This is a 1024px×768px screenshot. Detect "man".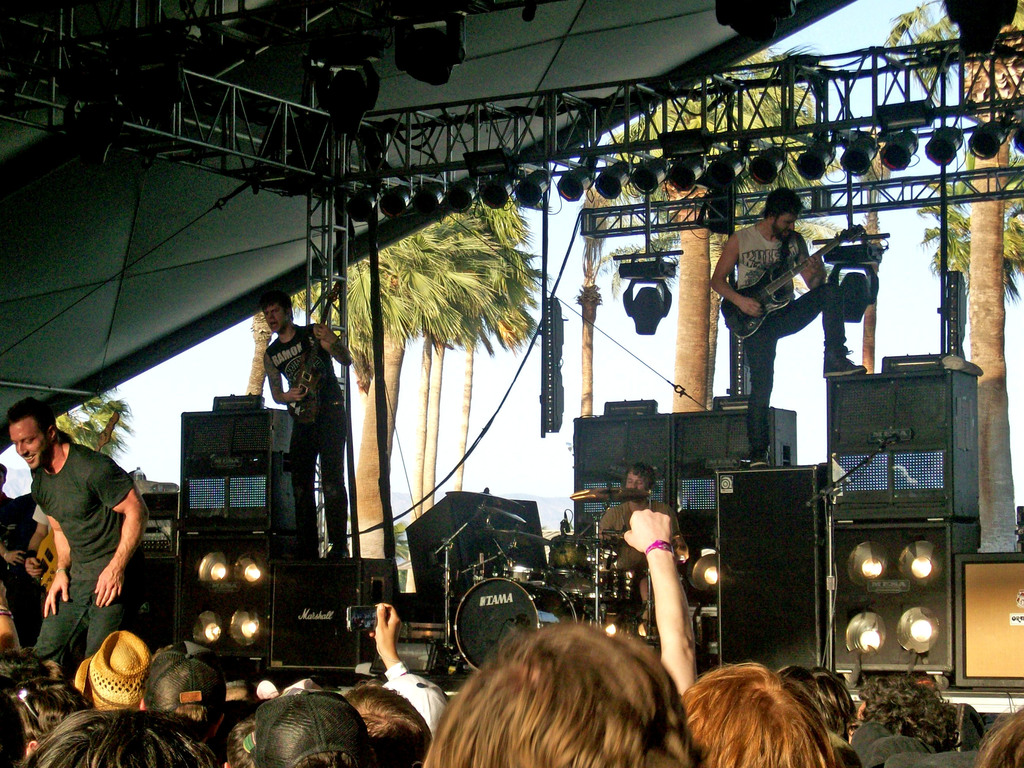
left=592, top=468, right=684, bottom=641.
